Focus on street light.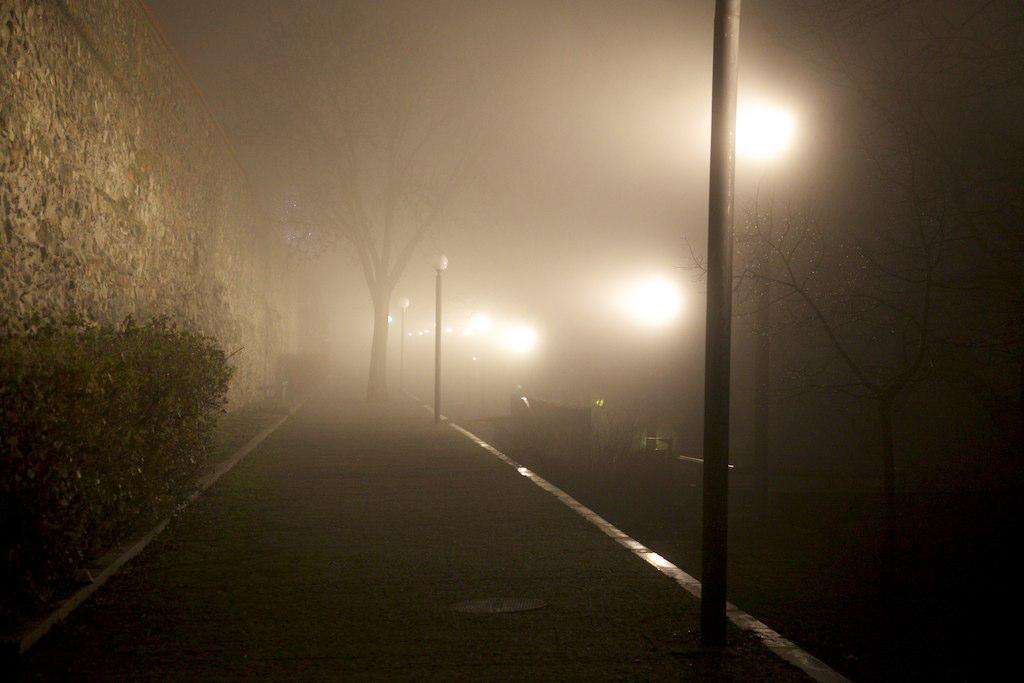
Focused at bbox(393, 294, 414, 404).
